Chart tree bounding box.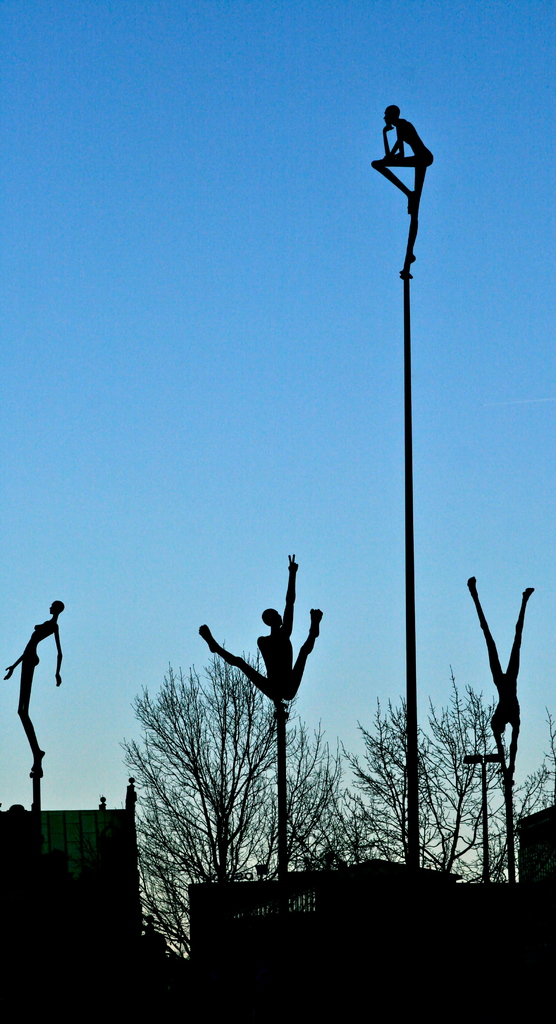
Charted: left=408, top=664, right=555, bottom=896.
